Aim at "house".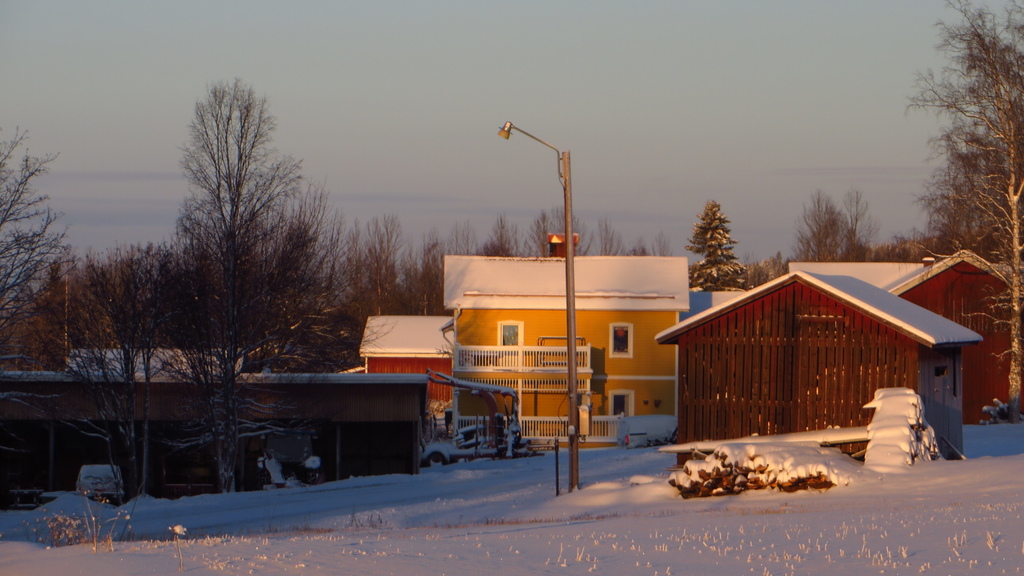
Aimed at rect(236, 377, 317, 494).
